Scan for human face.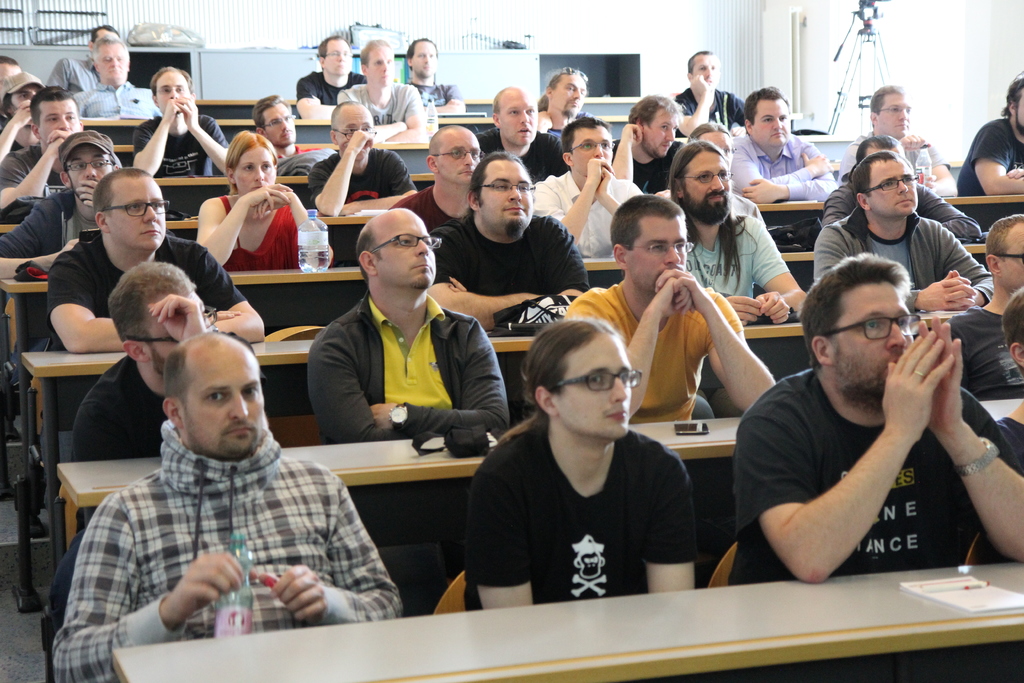
Scan result: left=155, top=292, right=212, bottom=368.
